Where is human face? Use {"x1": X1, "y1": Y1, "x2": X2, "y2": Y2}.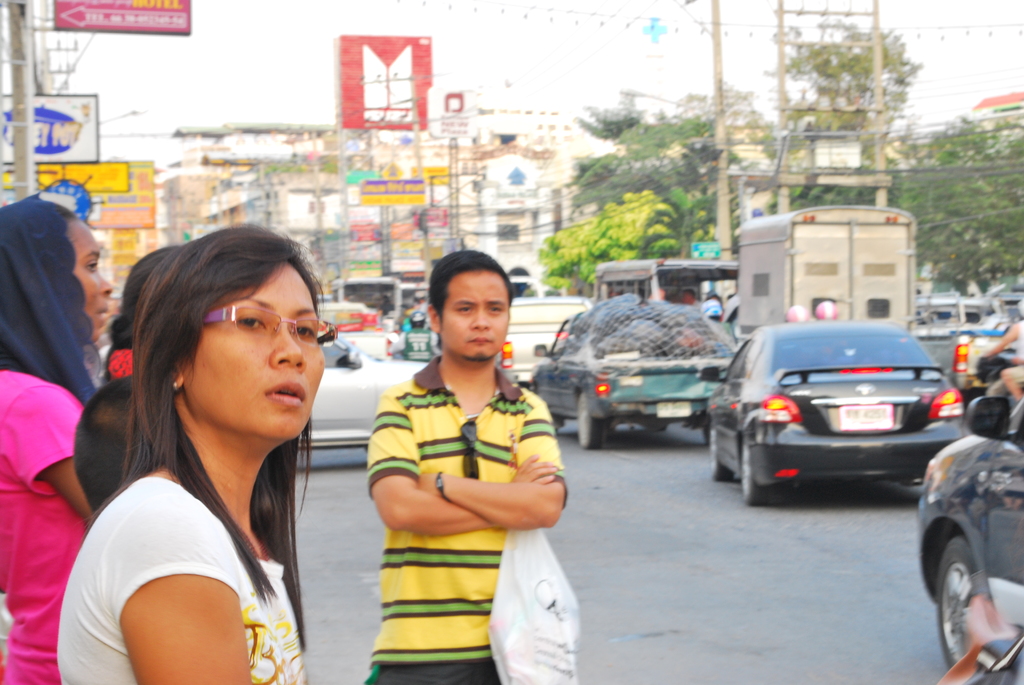
{"x1": 438, "y1": 271, "x2": 510, "y2": 358}.
